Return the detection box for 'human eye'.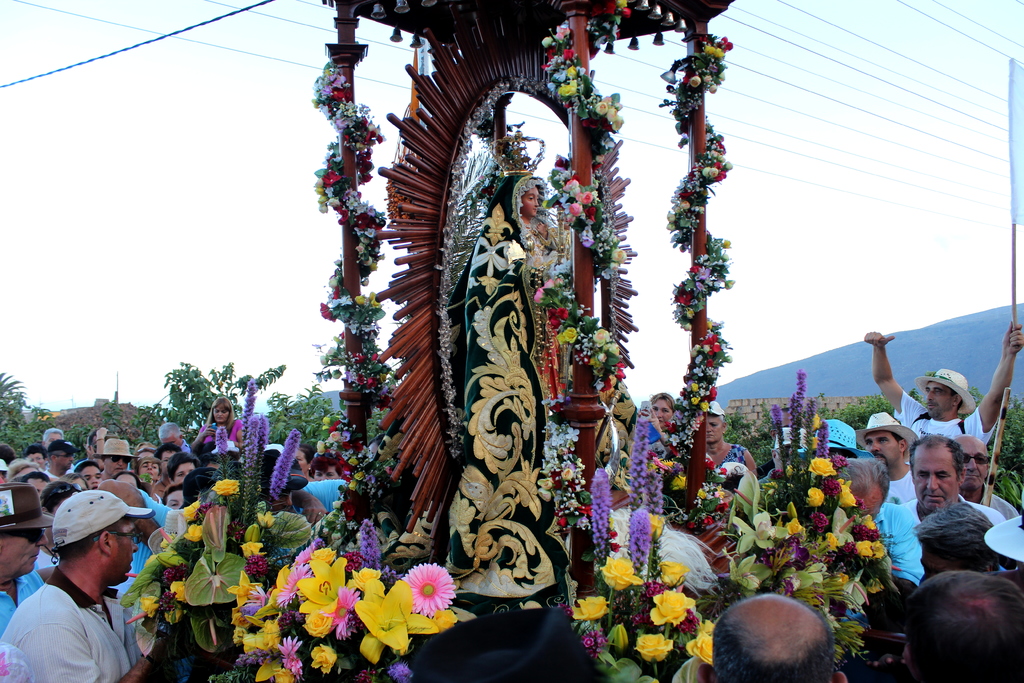
x1=169 y1=500 x2=177 y2=507.
